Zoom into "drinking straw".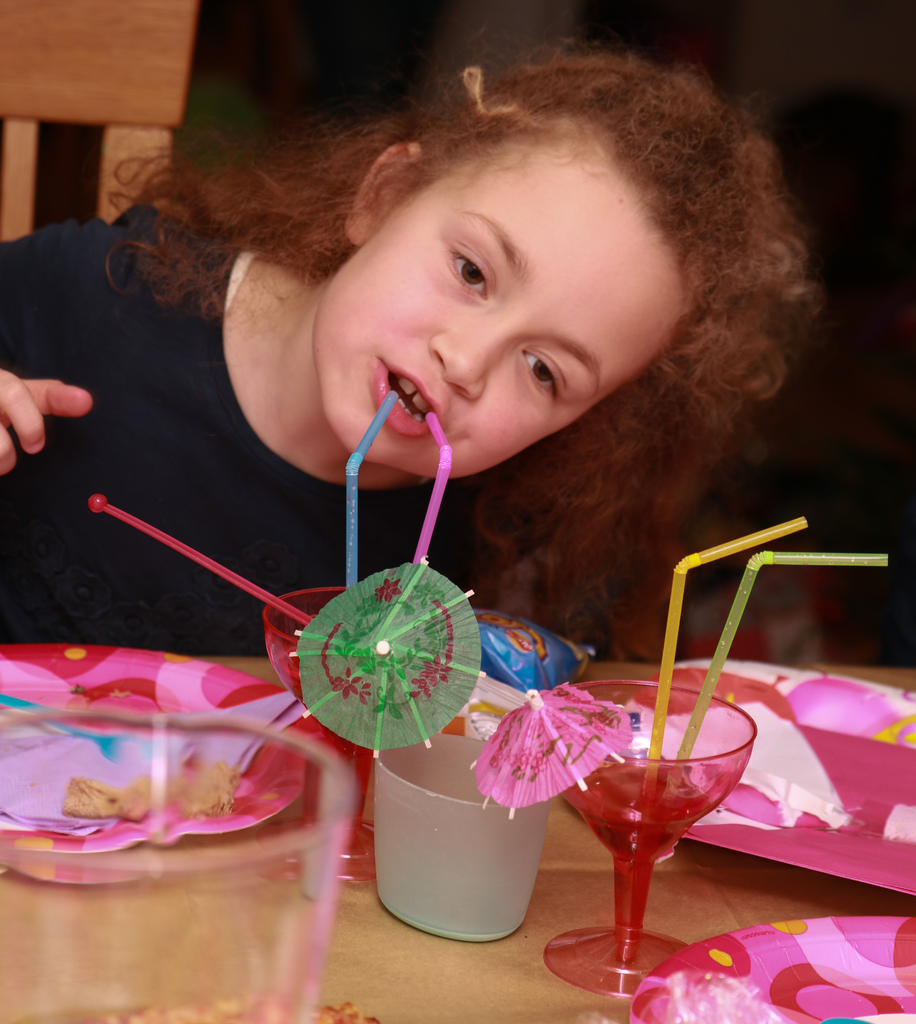
Zoom target: rect(670, 547, 890, 765).
